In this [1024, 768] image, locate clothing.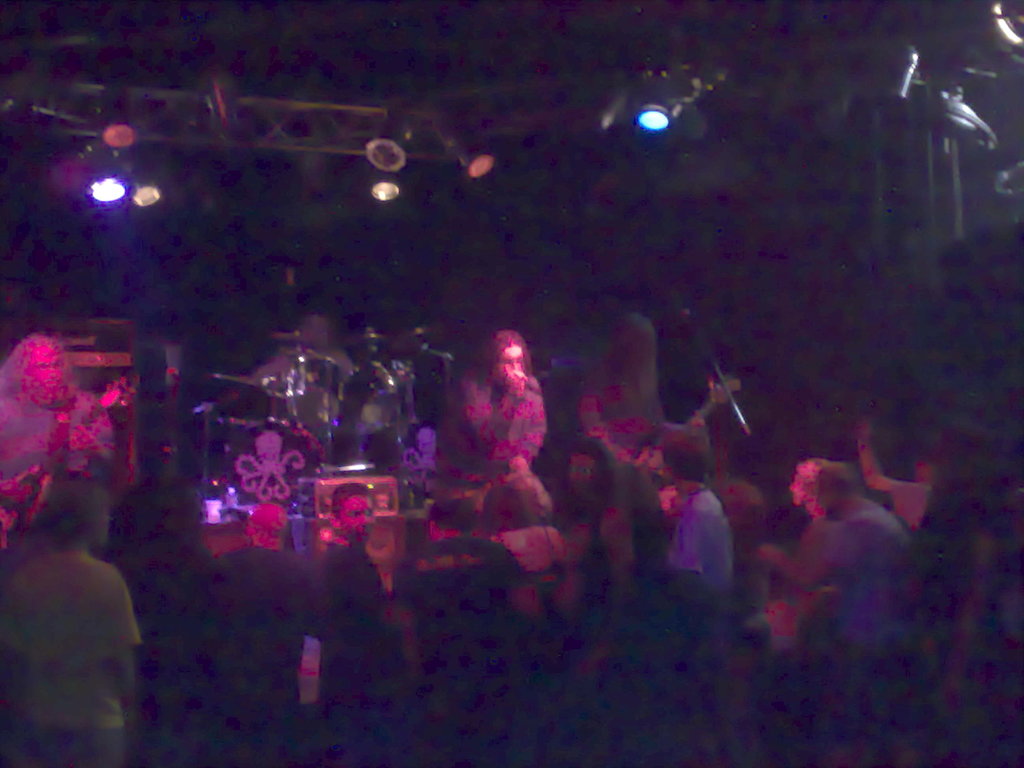
Bounding box: (left=571, top=392, right=716, bottom=490).
